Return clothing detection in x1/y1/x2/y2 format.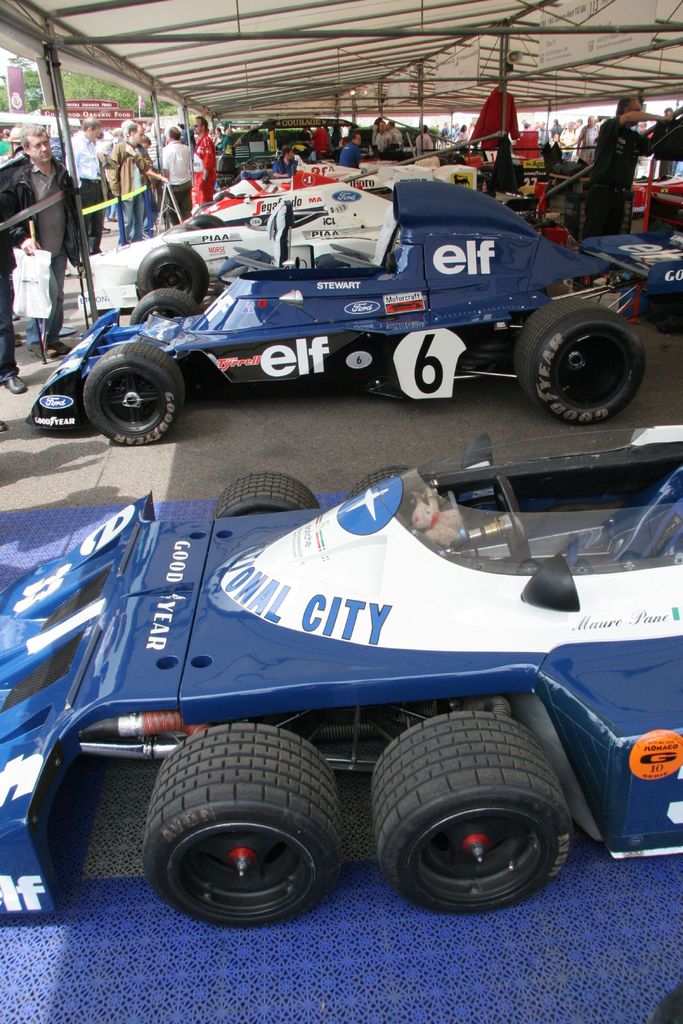
387/124/403/150.
